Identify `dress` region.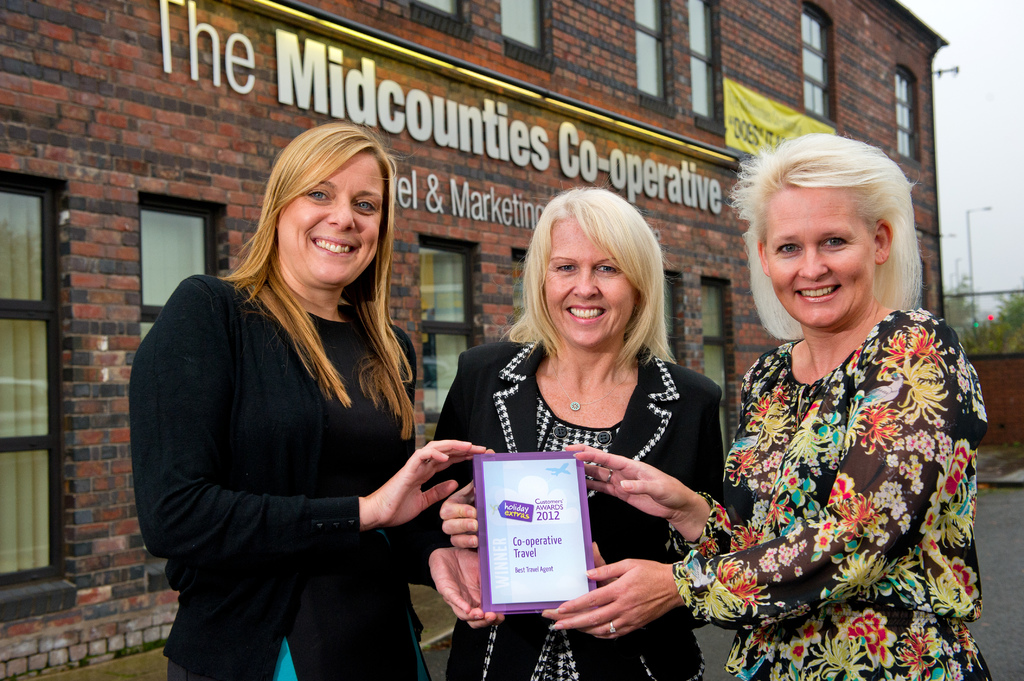
Region: locate(424, 333, 723, 680).
